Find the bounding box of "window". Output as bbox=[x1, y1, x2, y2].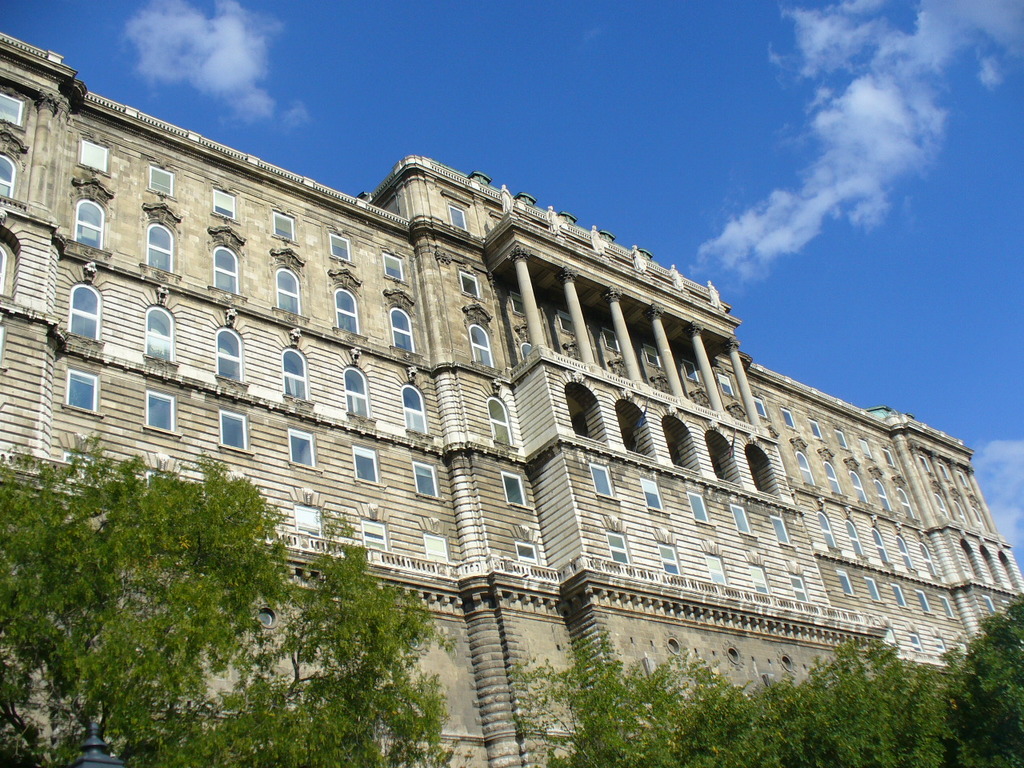
bbox=[635, 478, 665, 511].
